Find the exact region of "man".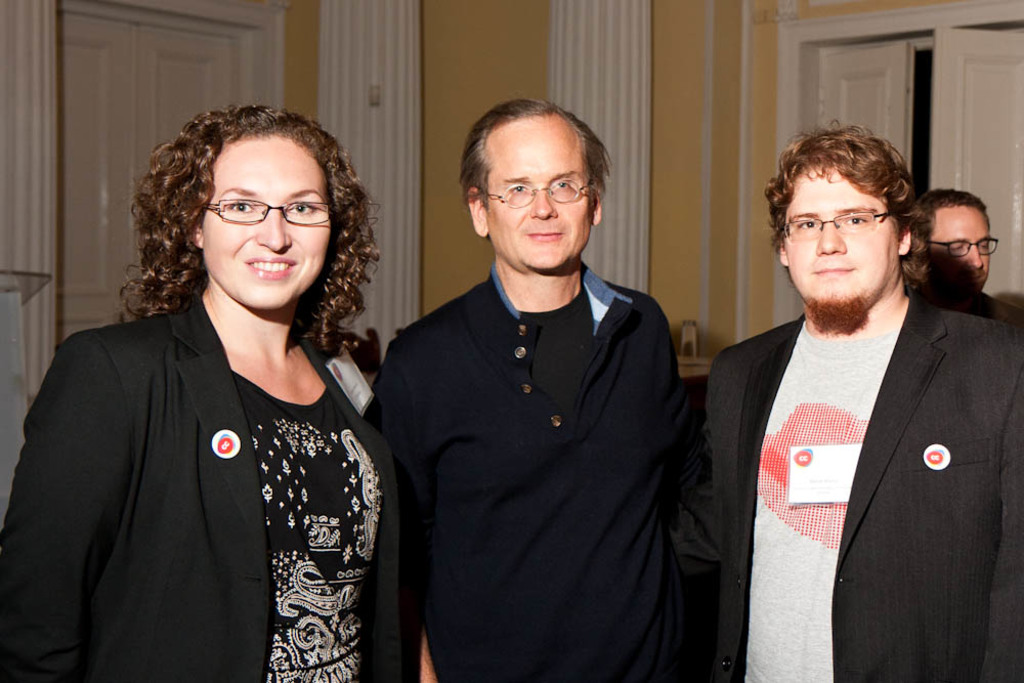
Exact region: 365,98,695,682.
